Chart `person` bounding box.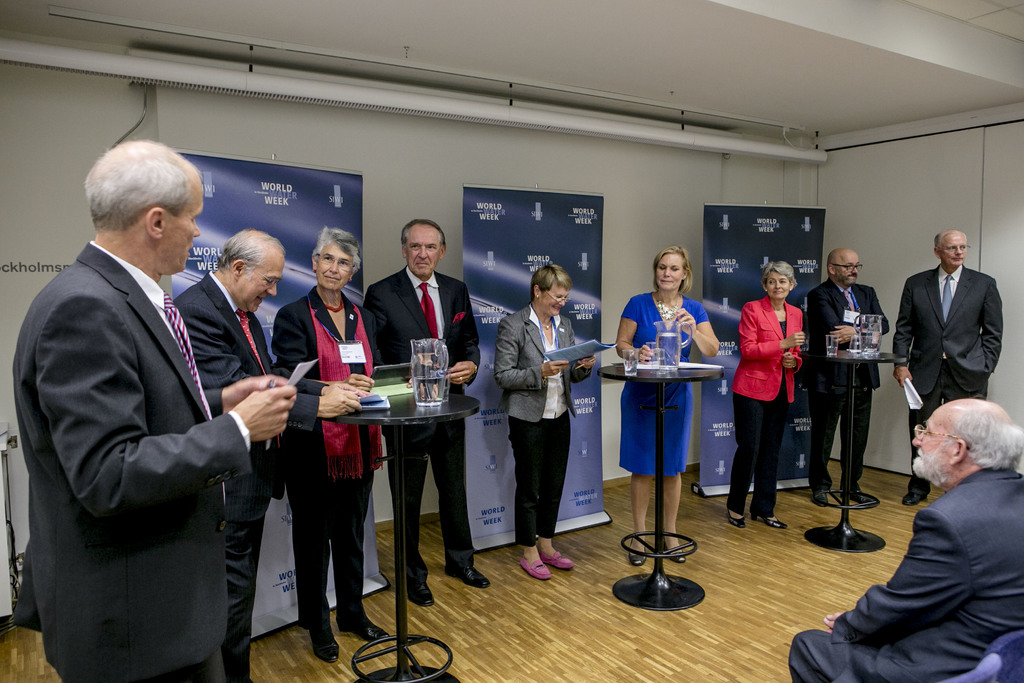
Charted: (x1=498, y1=260, x2=598, y2=573).
